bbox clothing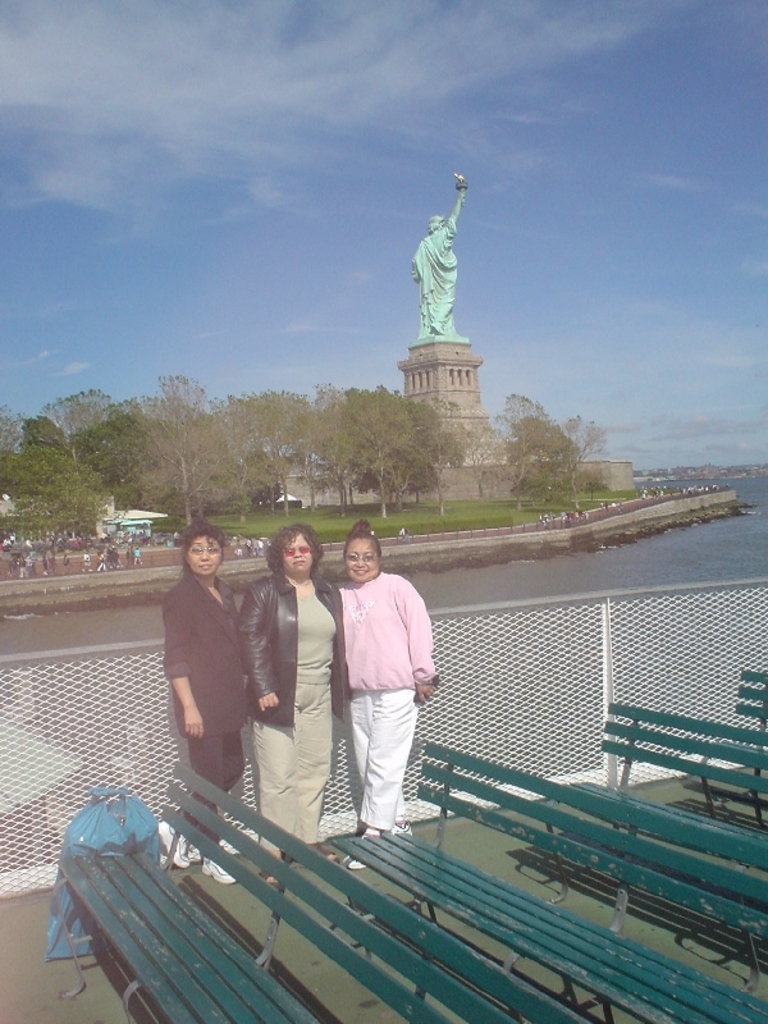
323 536 435 831
